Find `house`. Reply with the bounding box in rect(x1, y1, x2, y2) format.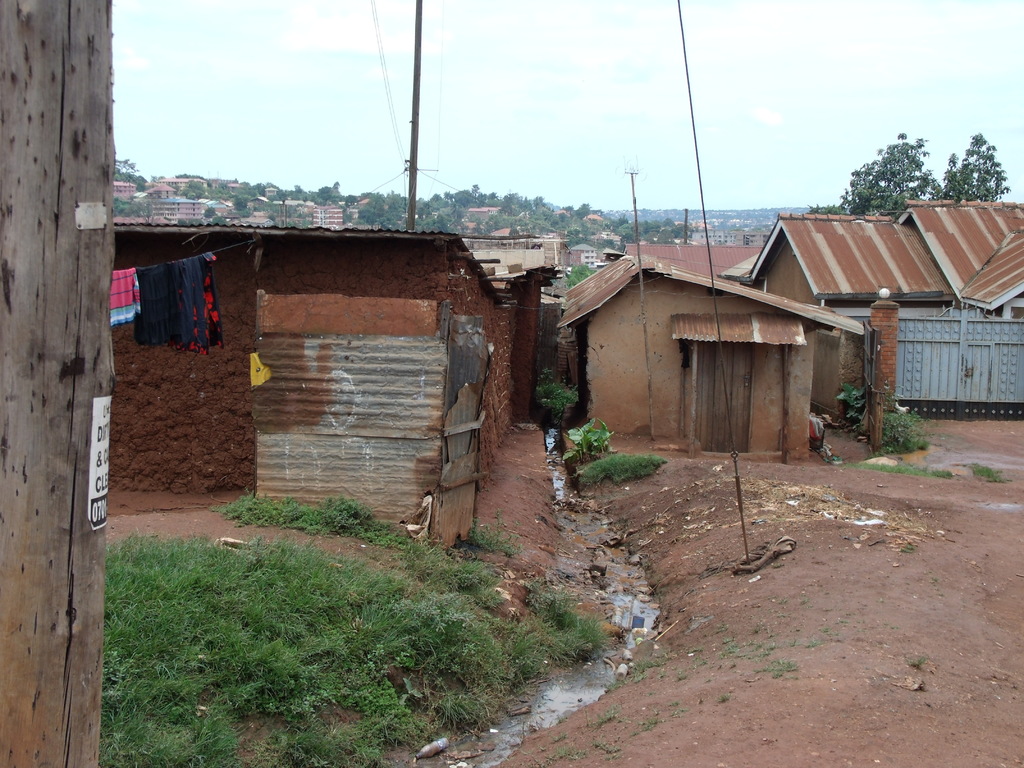
rect(472, 204, 503, 213).
